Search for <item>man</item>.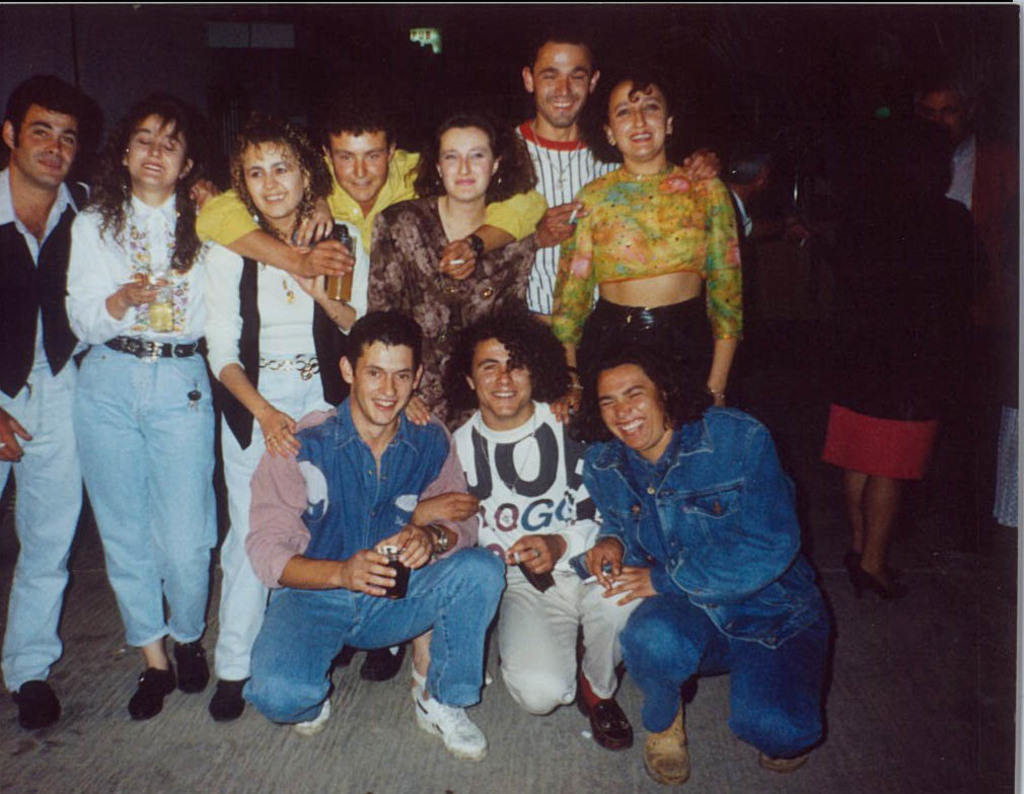
Found at bbox=(584, 330, 834, 792).
